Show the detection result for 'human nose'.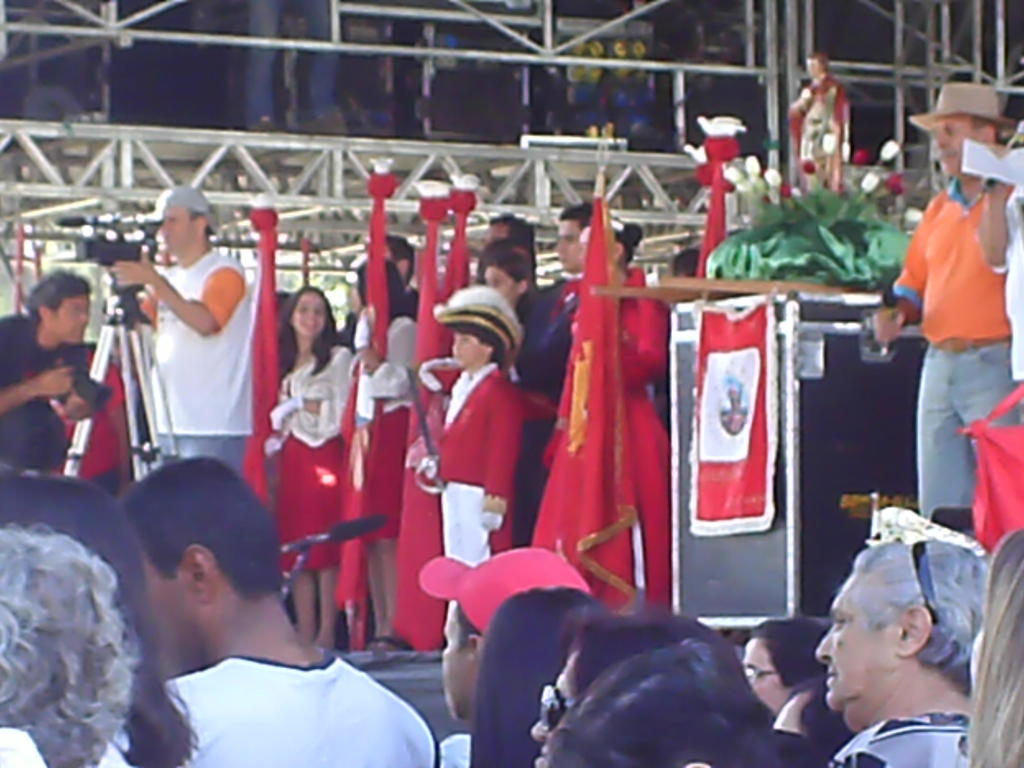
[left=529, top=717, right=552, bottom=744].
